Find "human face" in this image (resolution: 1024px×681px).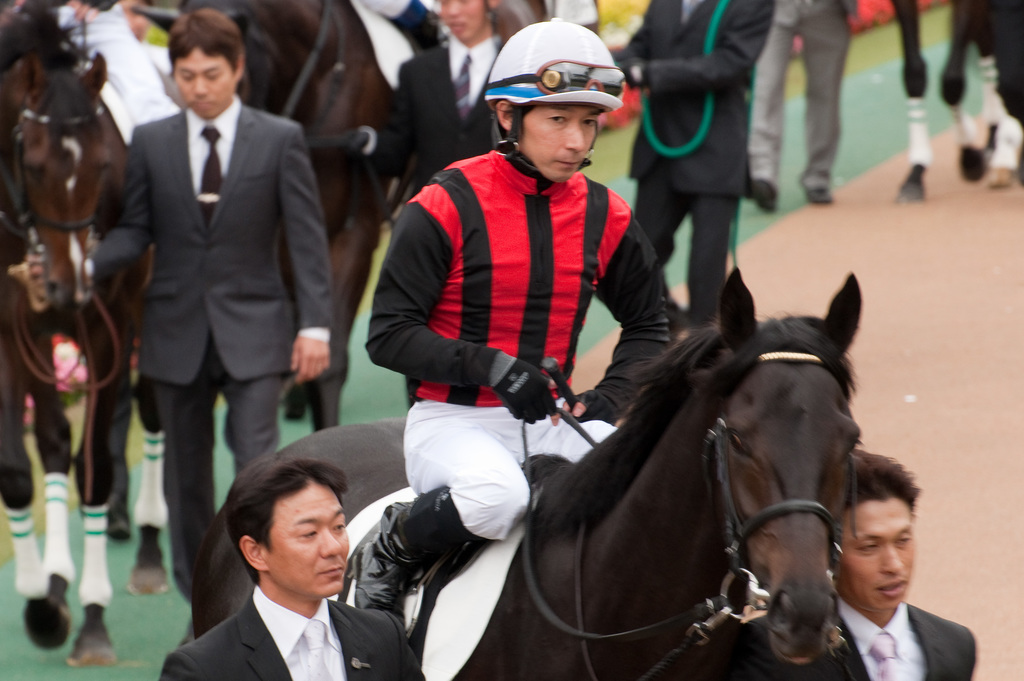
(x1=439, y1=0, x2=486, y2=39).
